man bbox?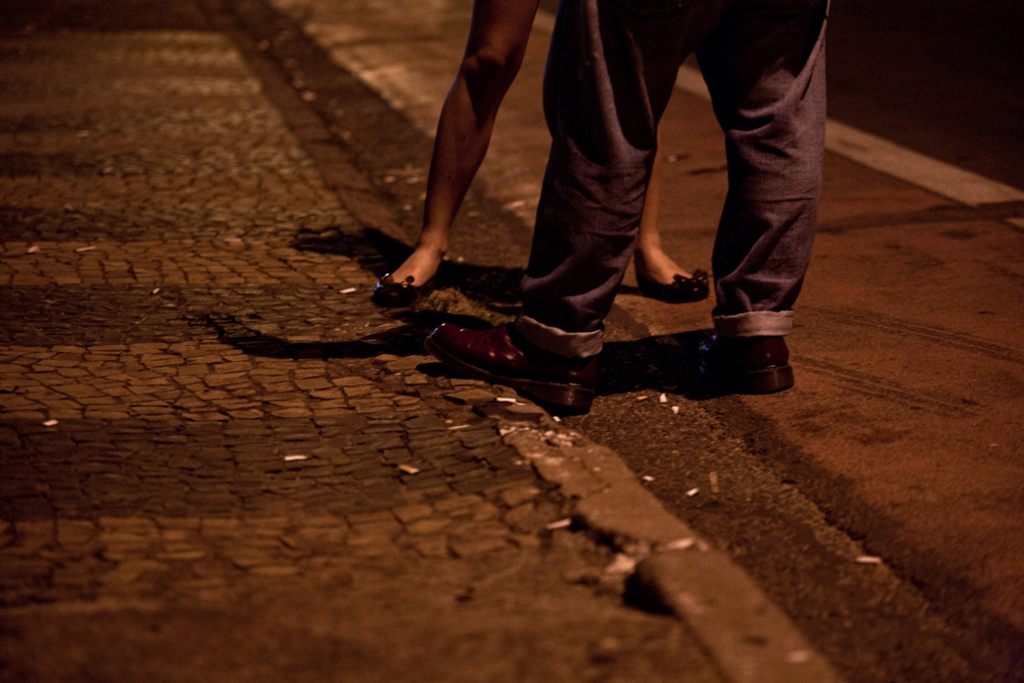
[x1=449, y1=0, x2=830, y2=386]
